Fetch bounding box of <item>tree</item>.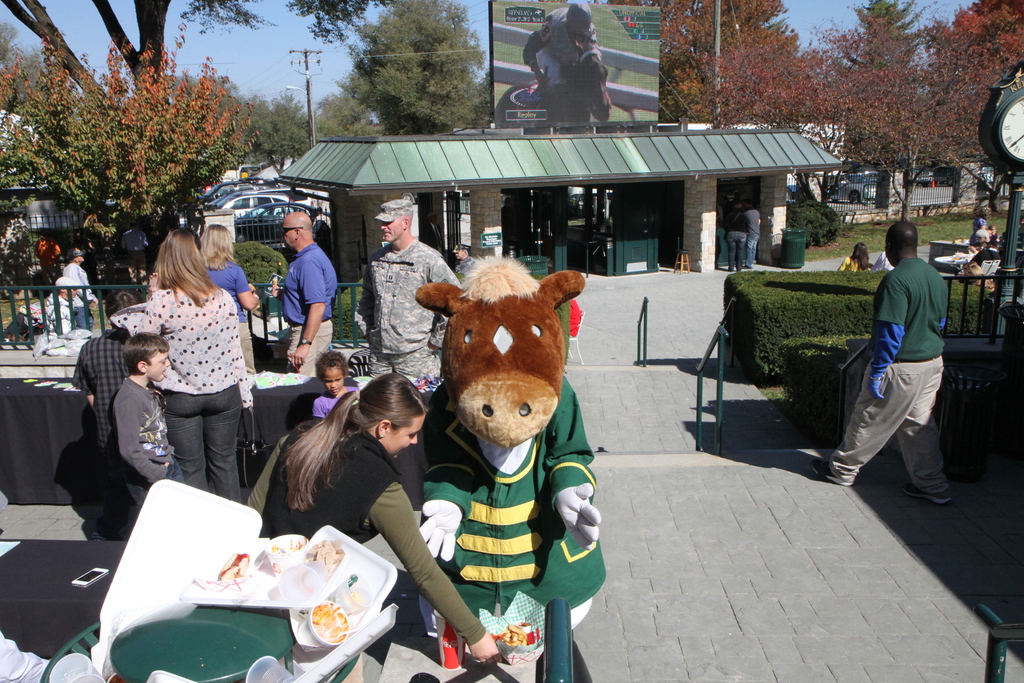
Bbox: bbox(330, 13, 511, 126).
